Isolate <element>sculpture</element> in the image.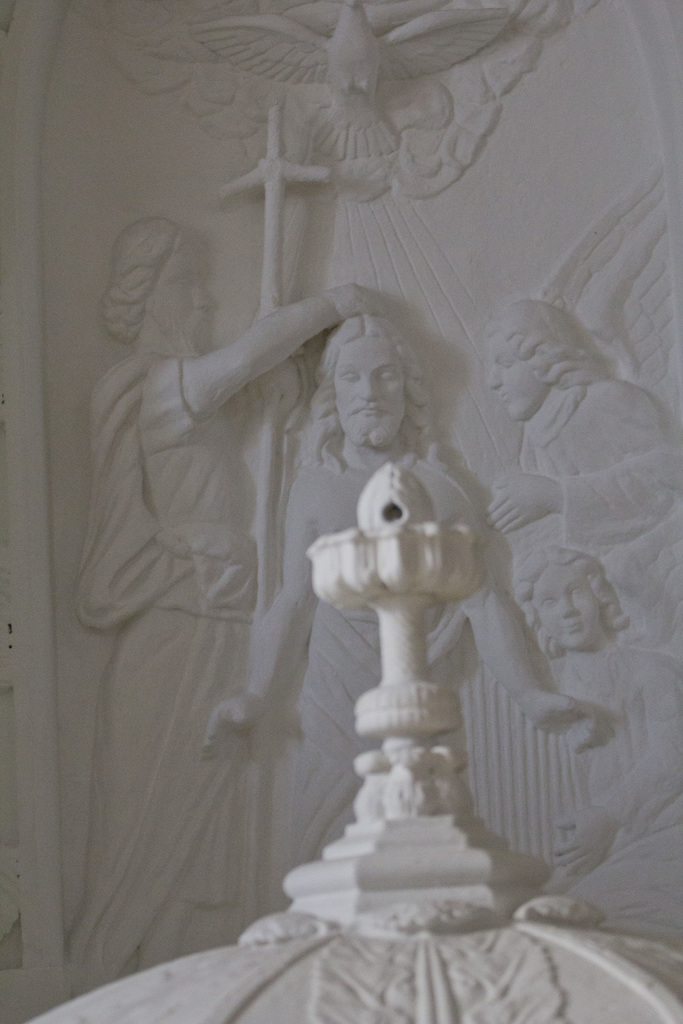
Isolated region: bbox=(500, 545, 682, 913).
